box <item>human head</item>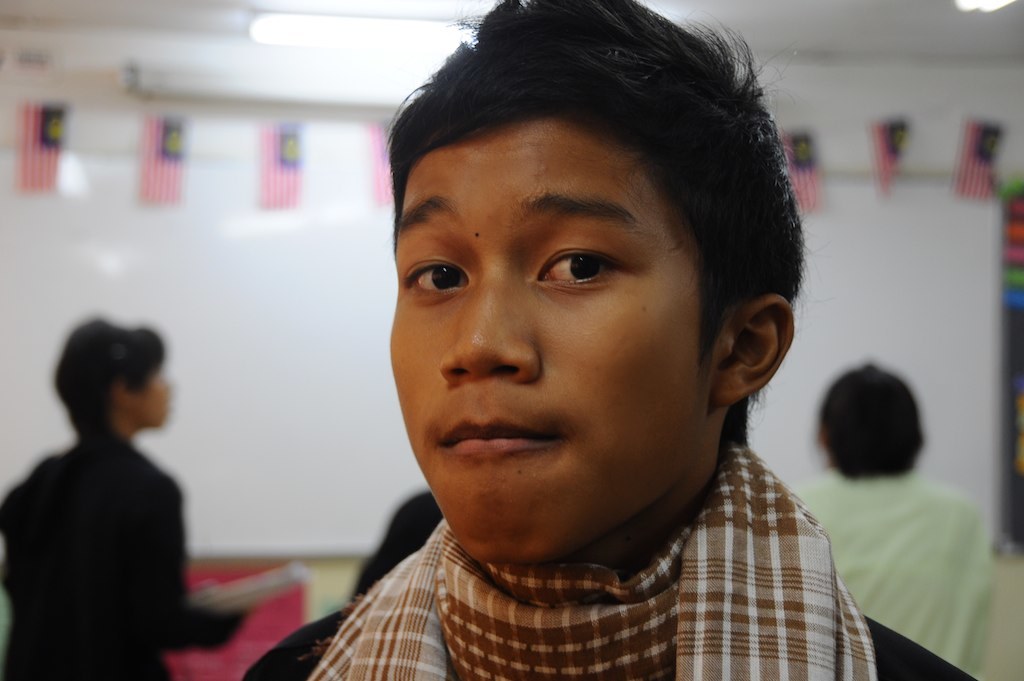
box=[816, 363, 928, 489]
